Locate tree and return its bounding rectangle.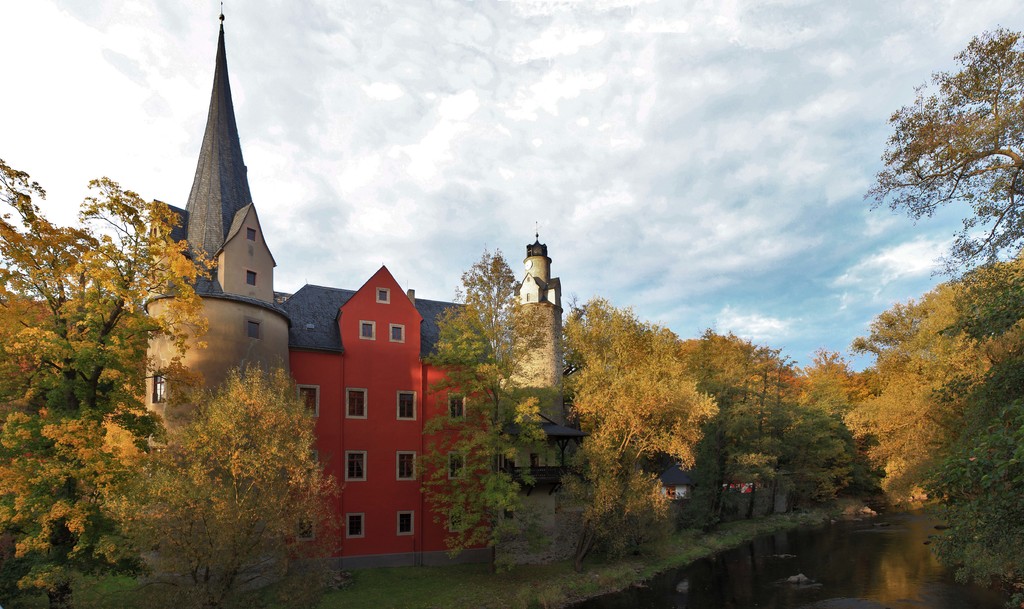
(left=554, top=293, right=717, bottom=568).
